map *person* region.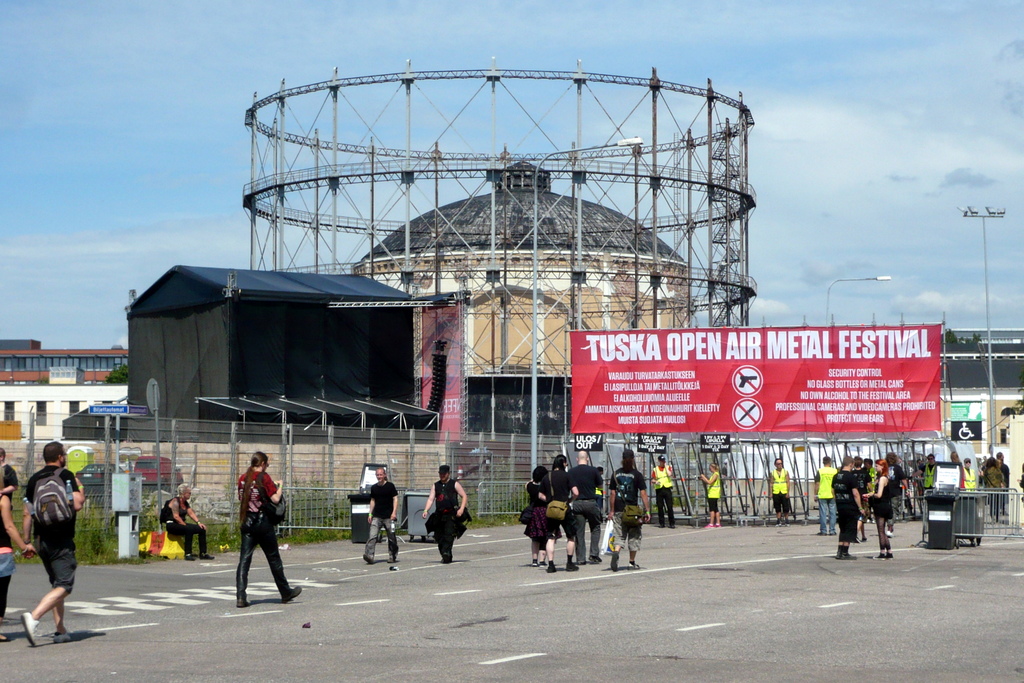
Mapped to 963, 452, 977, 488.
